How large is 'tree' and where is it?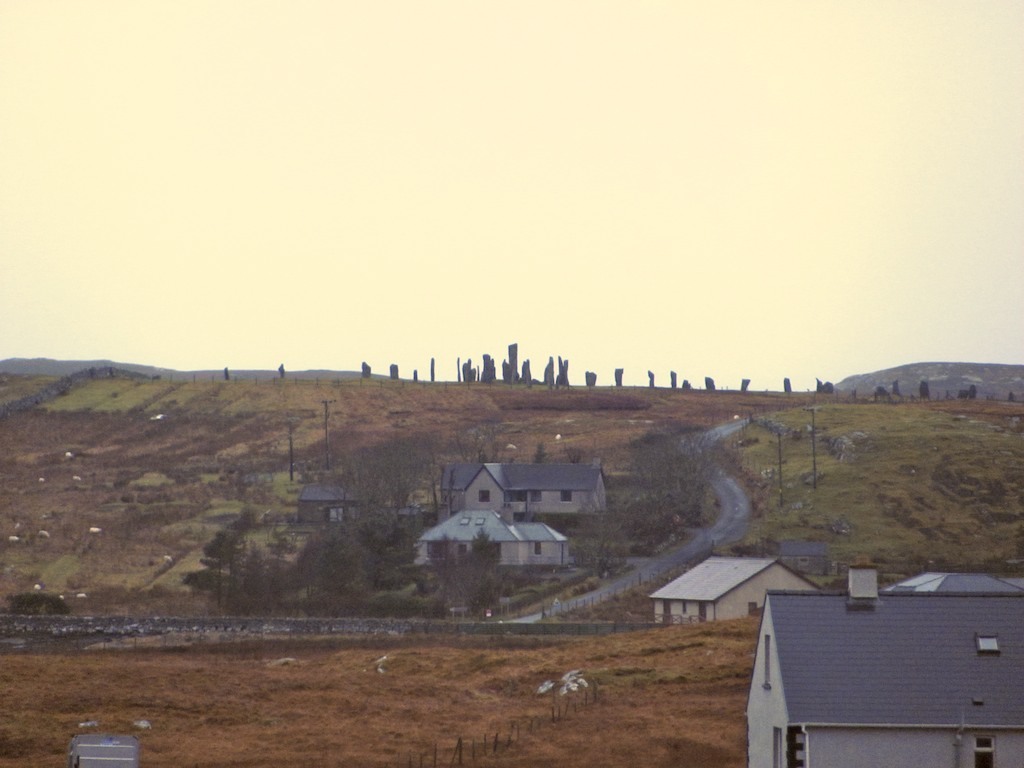
Bounding box: Rect(563, 441, 586, 470).
